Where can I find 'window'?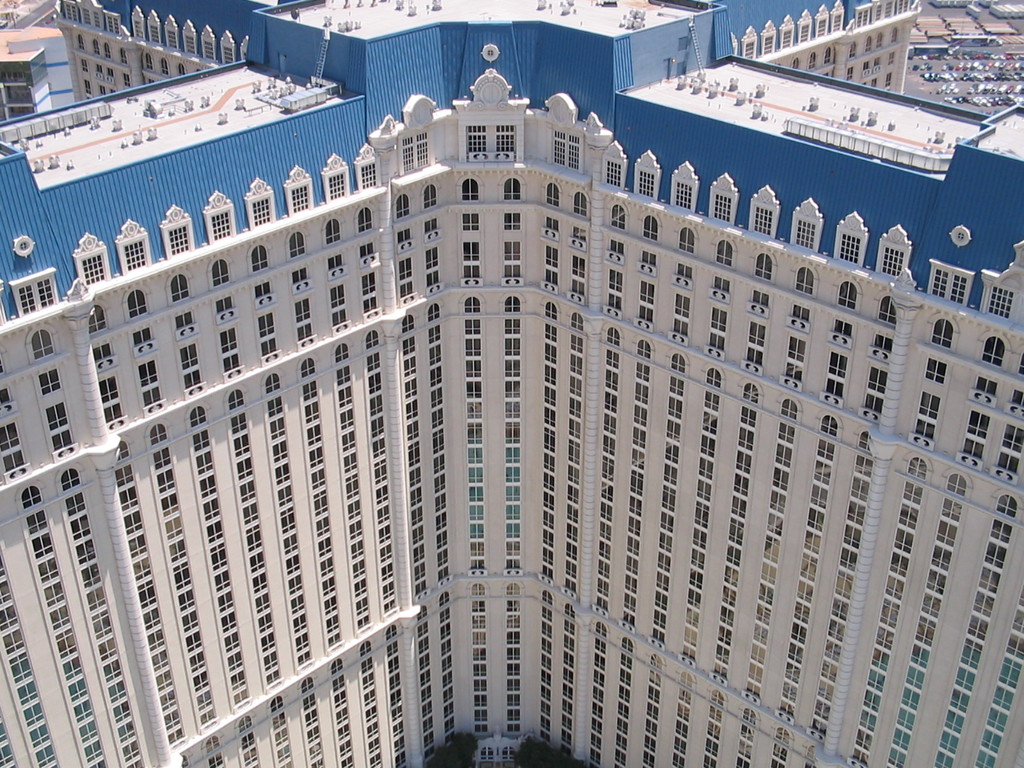
You can find it at box=[309, 468, 326, 490].
